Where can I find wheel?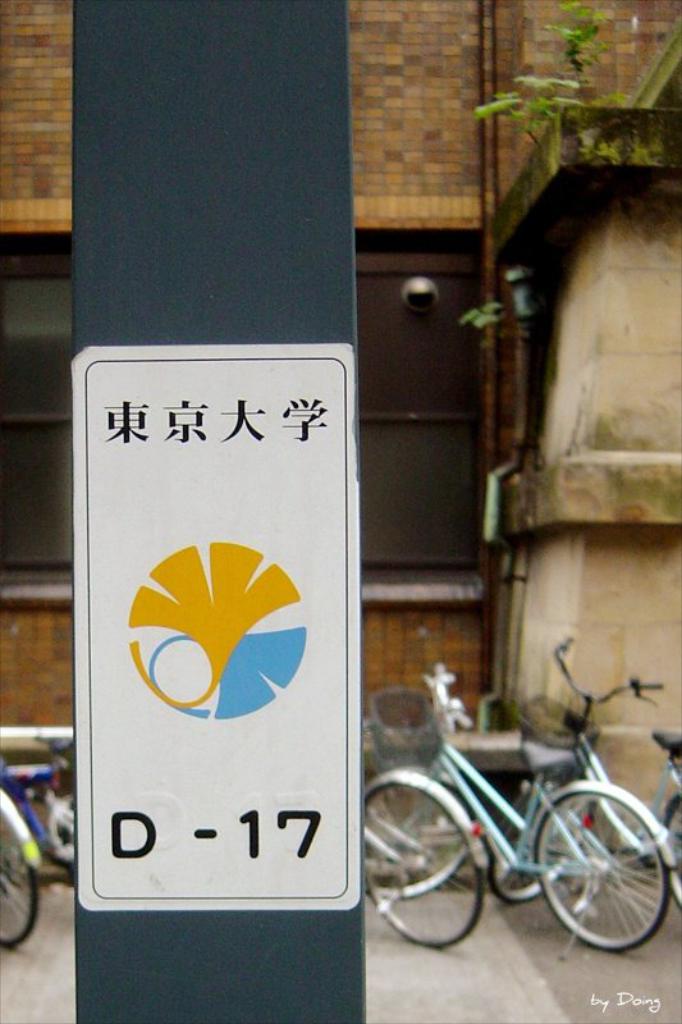
You can find it at 366:782:484:950.
